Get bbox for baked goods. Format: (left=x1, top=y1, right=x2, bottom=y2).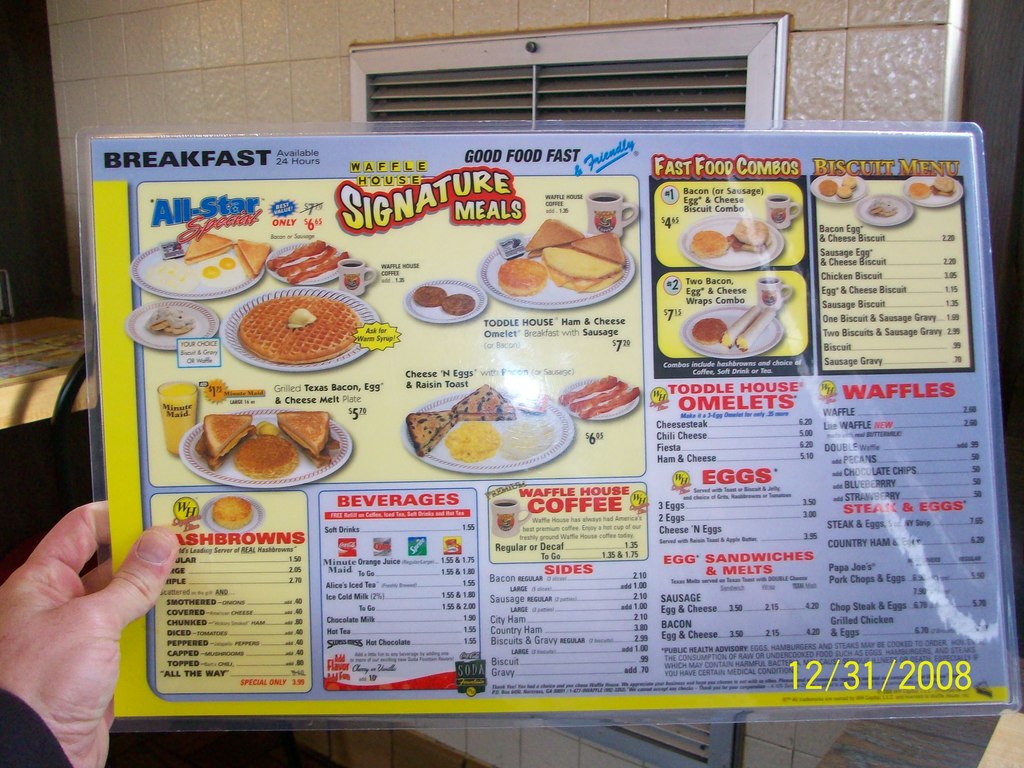
(left=906, top=182, right=929, bottom=198).
